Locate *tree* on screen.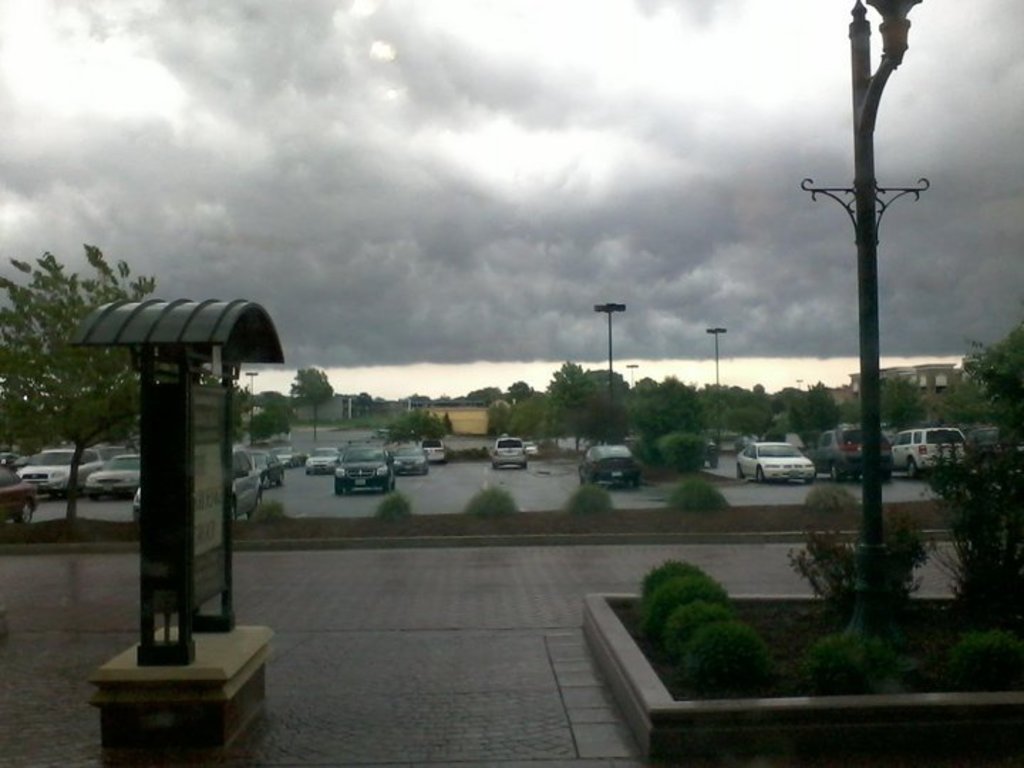
On screen at rect(873, 371, 929, 437).
